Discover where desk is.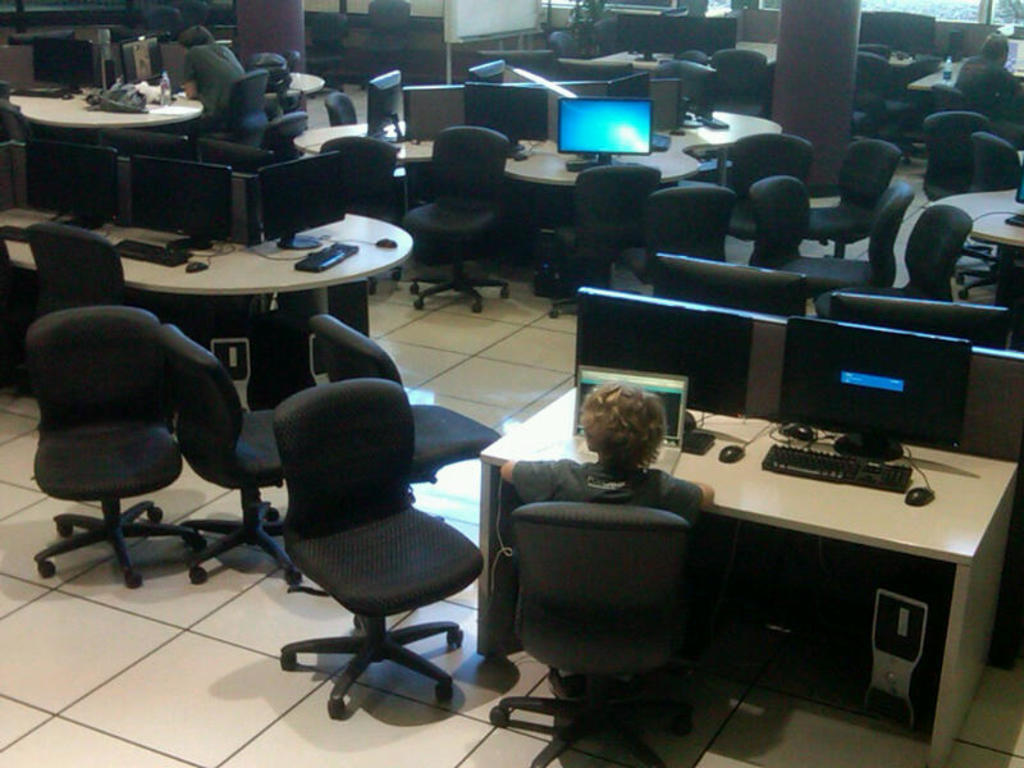
Discovered at BBox(481, 383, 1023, 765).
